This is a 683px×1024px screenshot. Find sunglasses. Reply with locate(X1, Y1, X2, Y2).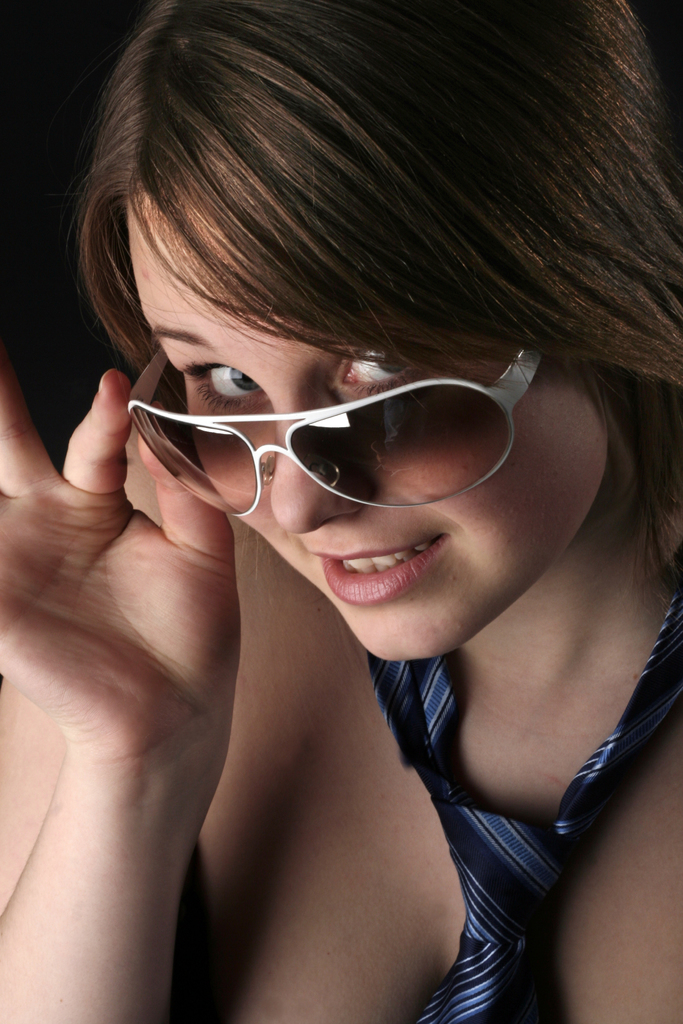
locate(118, 342, 544, 515).
